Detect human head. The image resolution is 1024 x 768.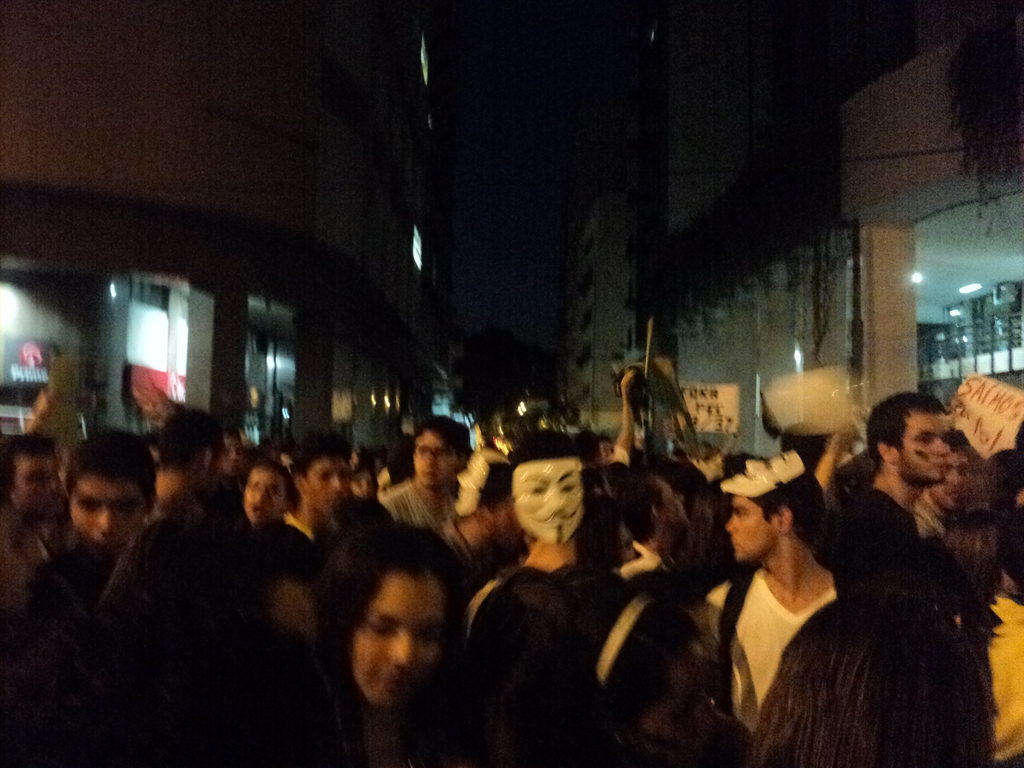
(721, 454, 825, 569).
